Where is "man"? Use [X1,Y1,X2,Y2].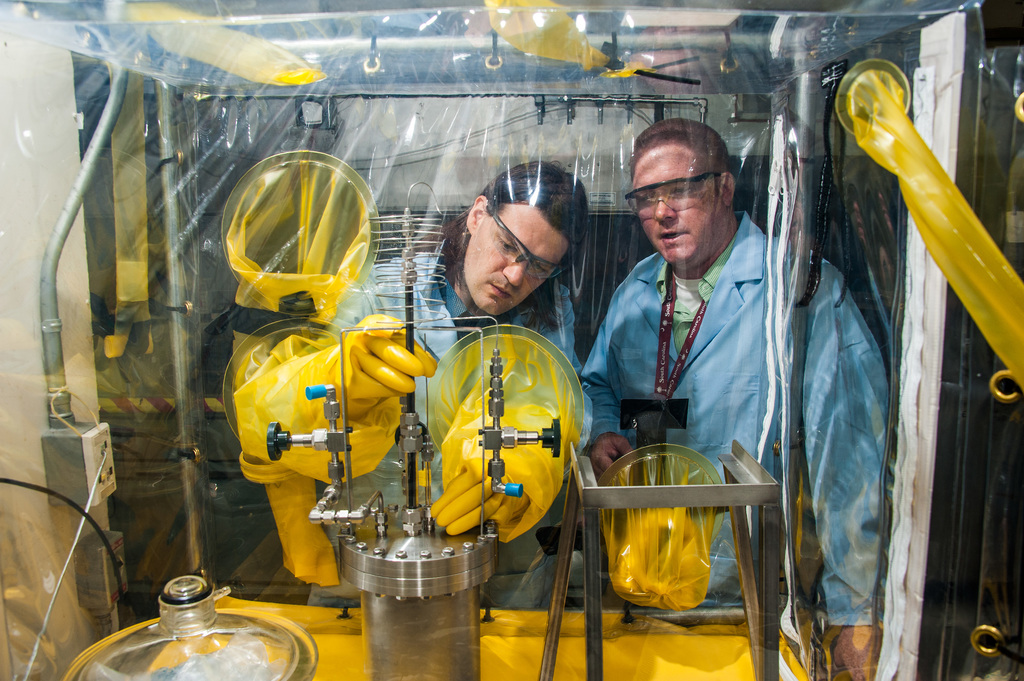
[310,157,604,609].
